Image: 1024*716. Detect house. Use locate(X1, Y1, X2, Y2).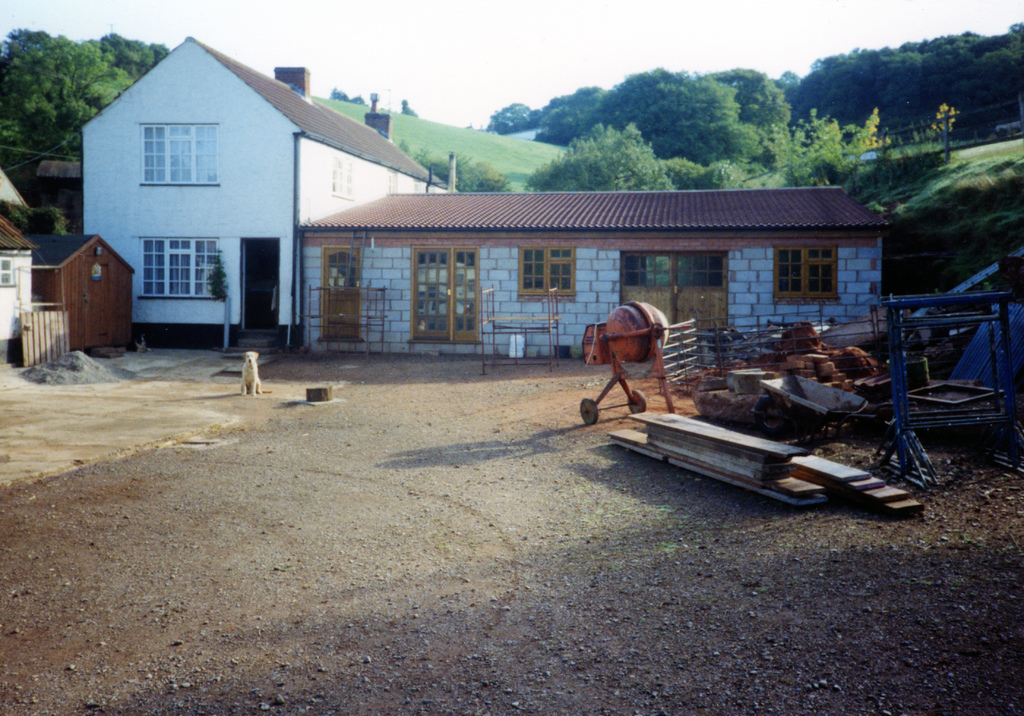
locate(291, 176, 881, 376).
